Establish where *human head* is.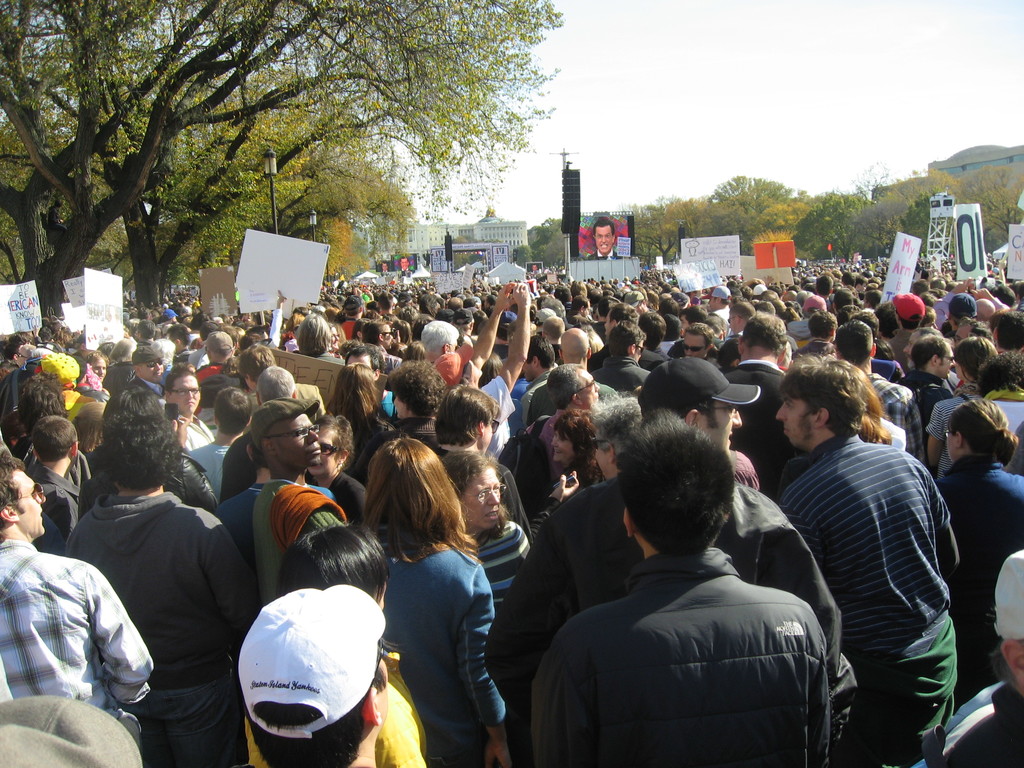
Established at box=[582, 398, 650, 479].
